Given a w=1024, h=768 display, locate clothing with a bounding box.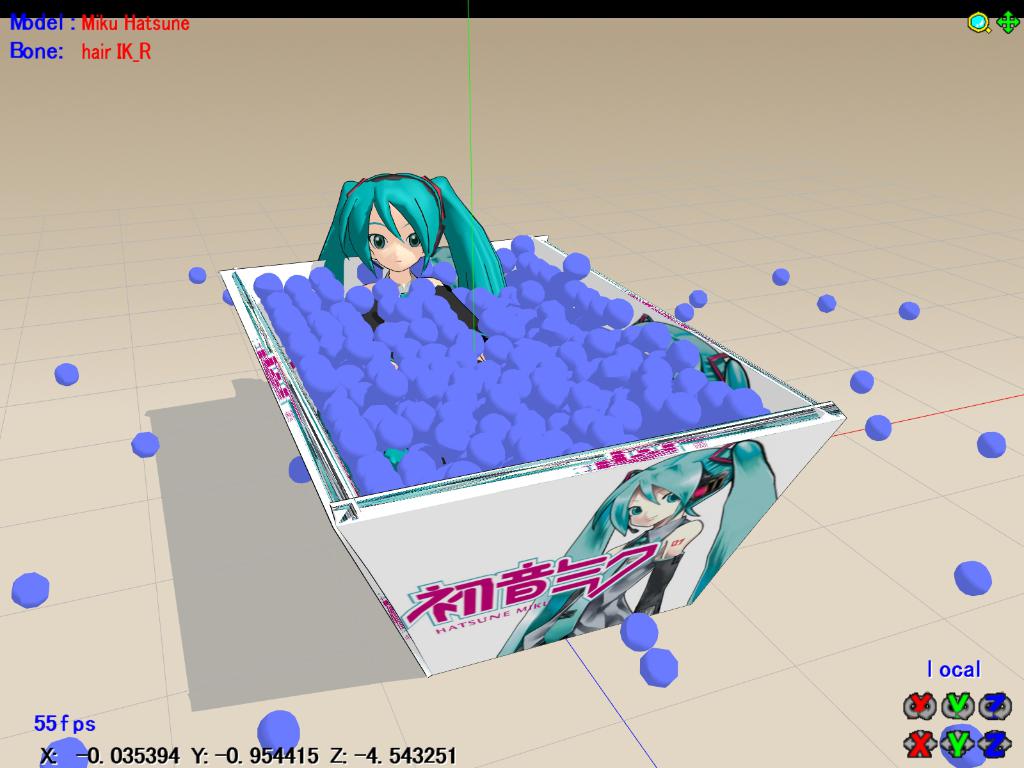
Located: crop(514, 518, 689, 647).
